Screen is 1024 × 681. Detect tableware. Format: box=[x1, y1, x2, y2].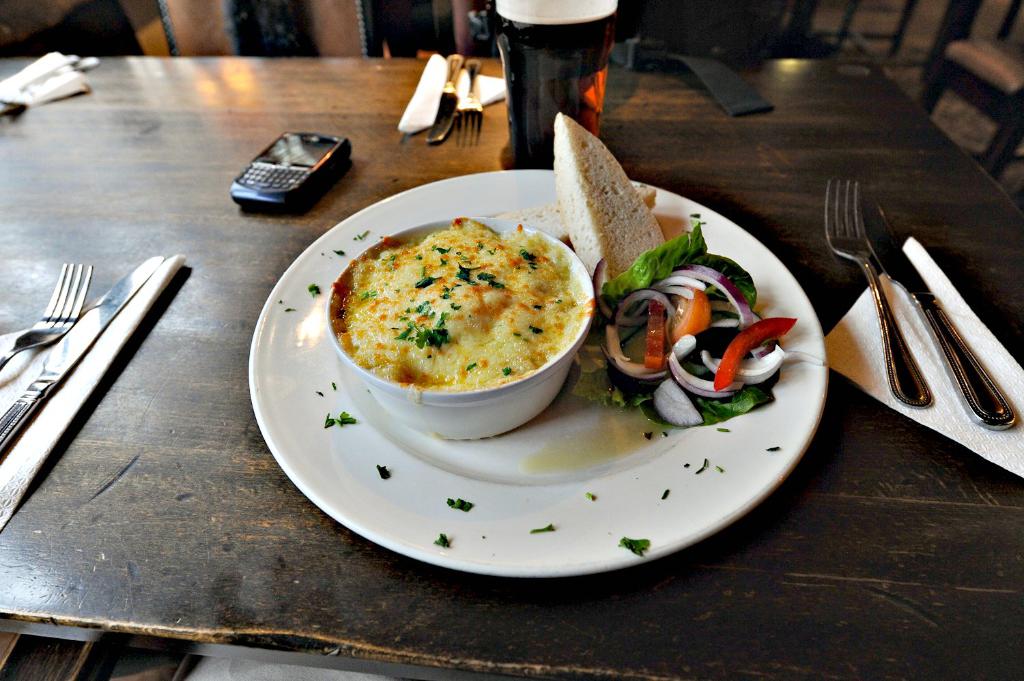
box=[0, 243, 186, 533].
